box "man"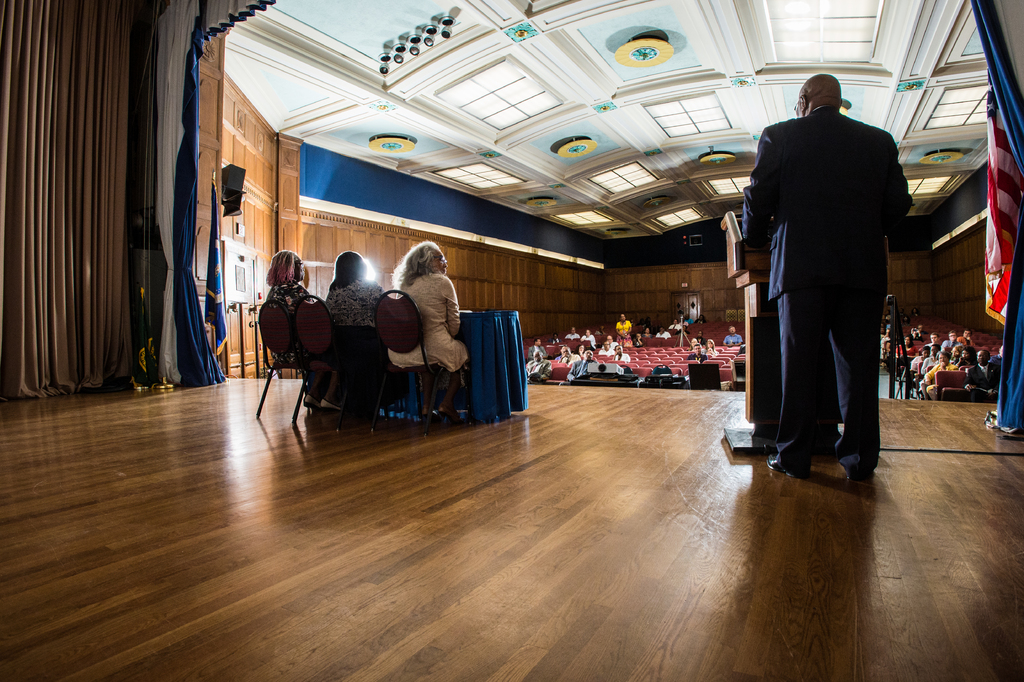
locate(738, 58, 916, 497)
